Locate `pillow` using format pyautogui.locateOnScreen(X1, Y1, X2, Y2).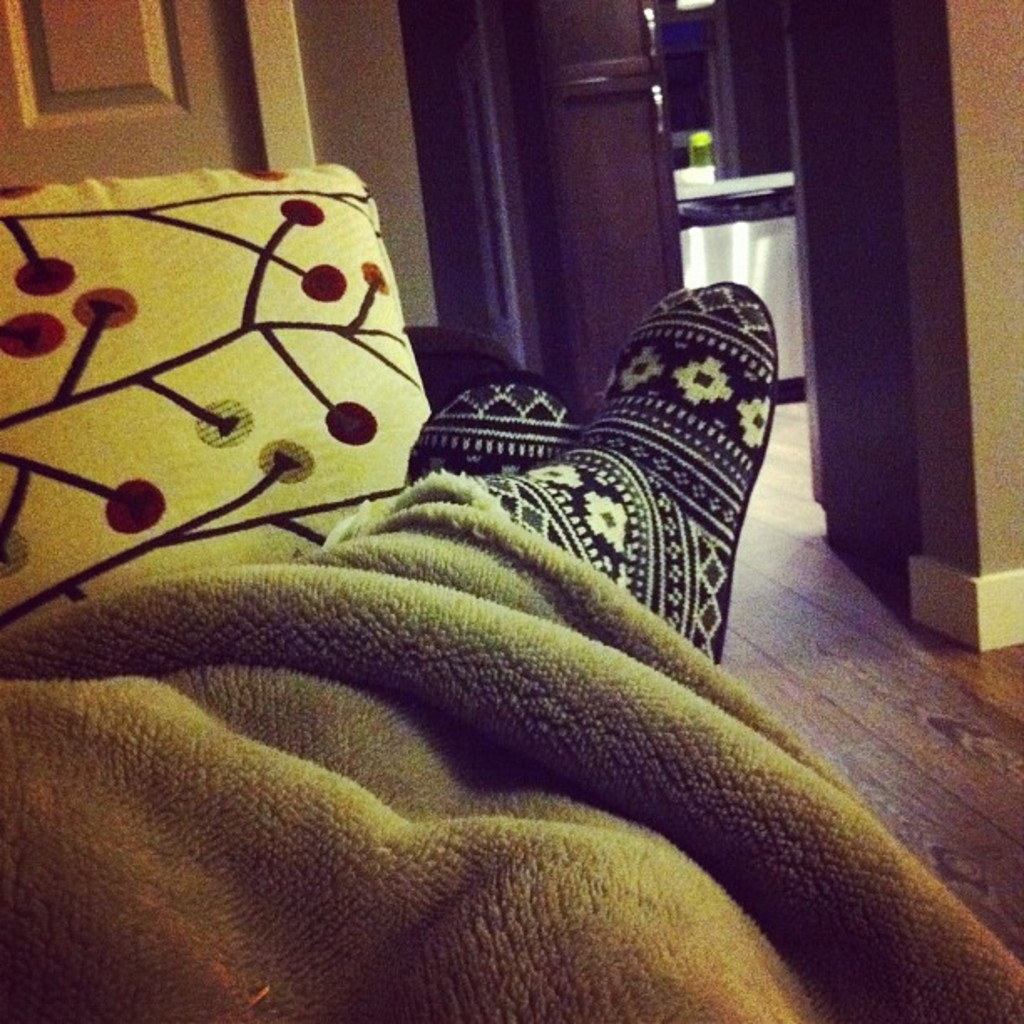
pyautogui.locateOnScreen(0, 186, 432, 629).
